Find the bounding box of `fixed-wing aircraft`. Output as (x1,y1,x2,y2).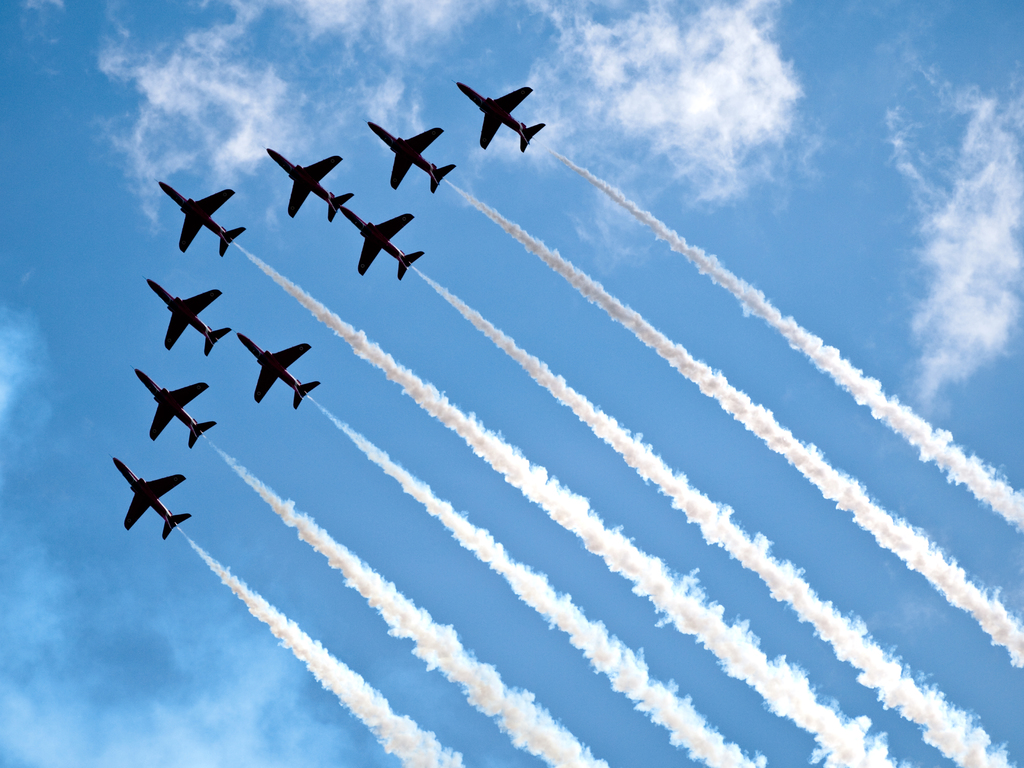
(371,115,459,198).
